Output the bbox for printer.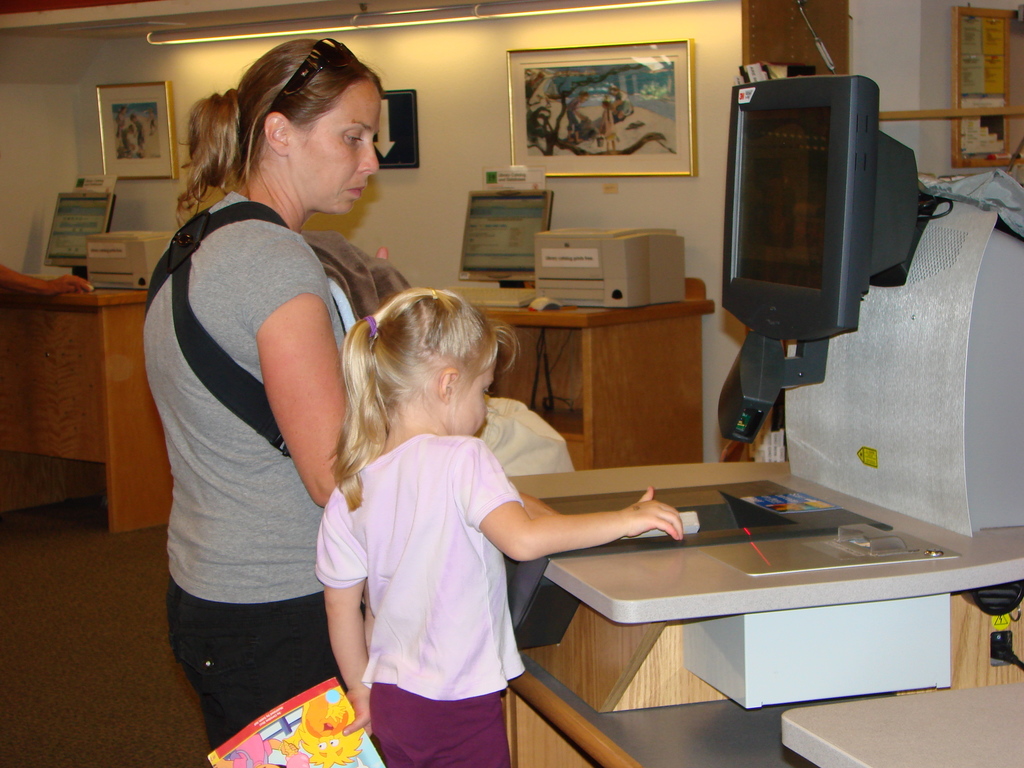
box(532, 223, 685, 309).
